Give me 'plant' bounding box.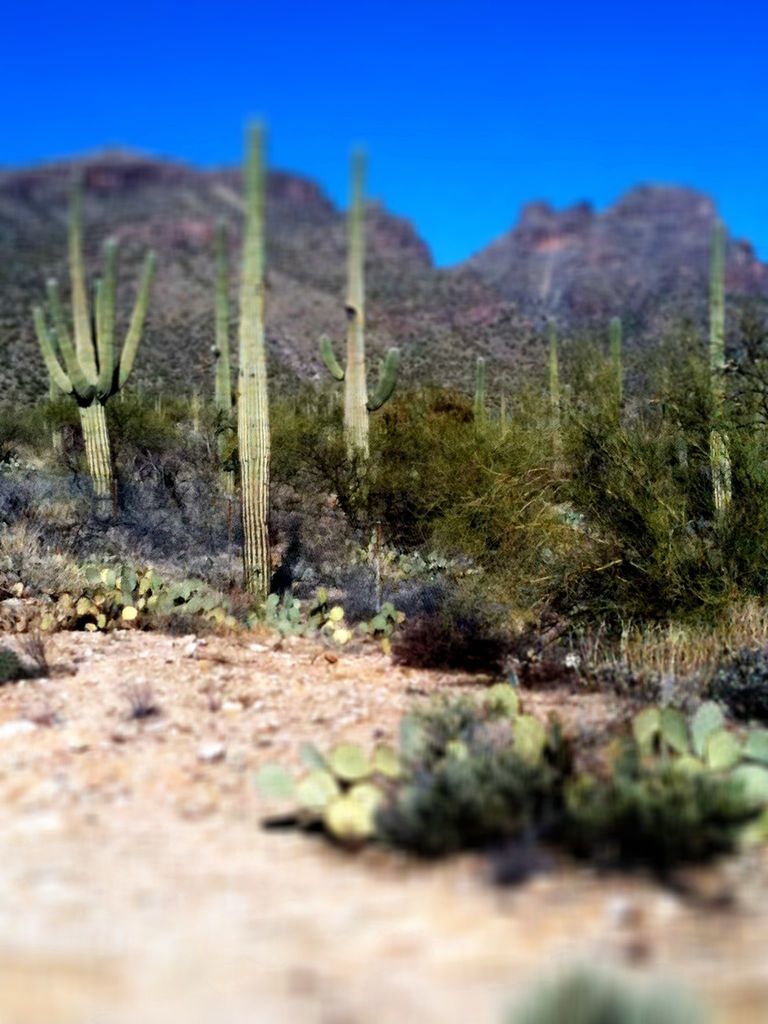
bbox=[271, 361, 336, 492].
